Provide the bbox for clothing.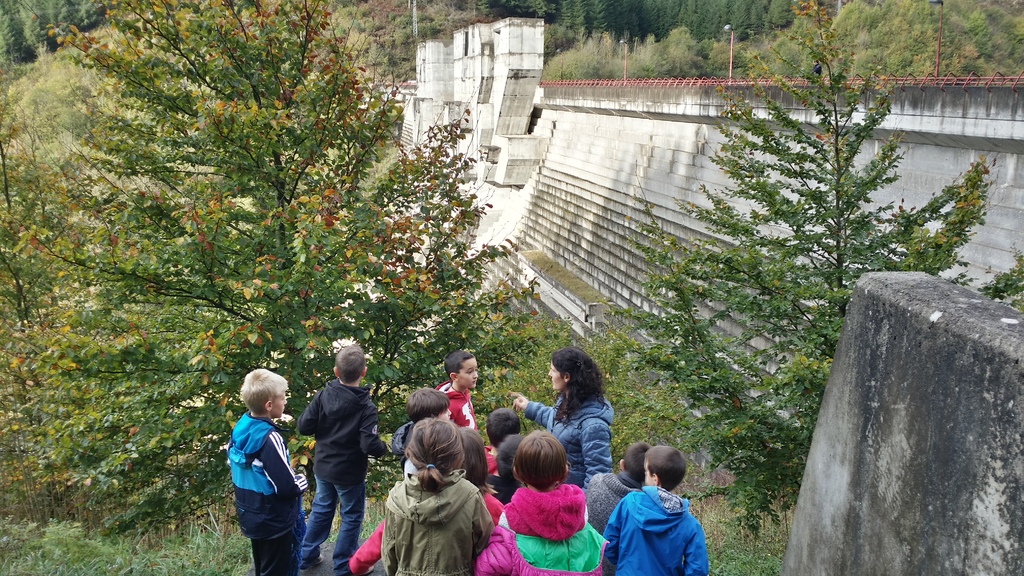
bbox=(476, 486, 595, 575).
